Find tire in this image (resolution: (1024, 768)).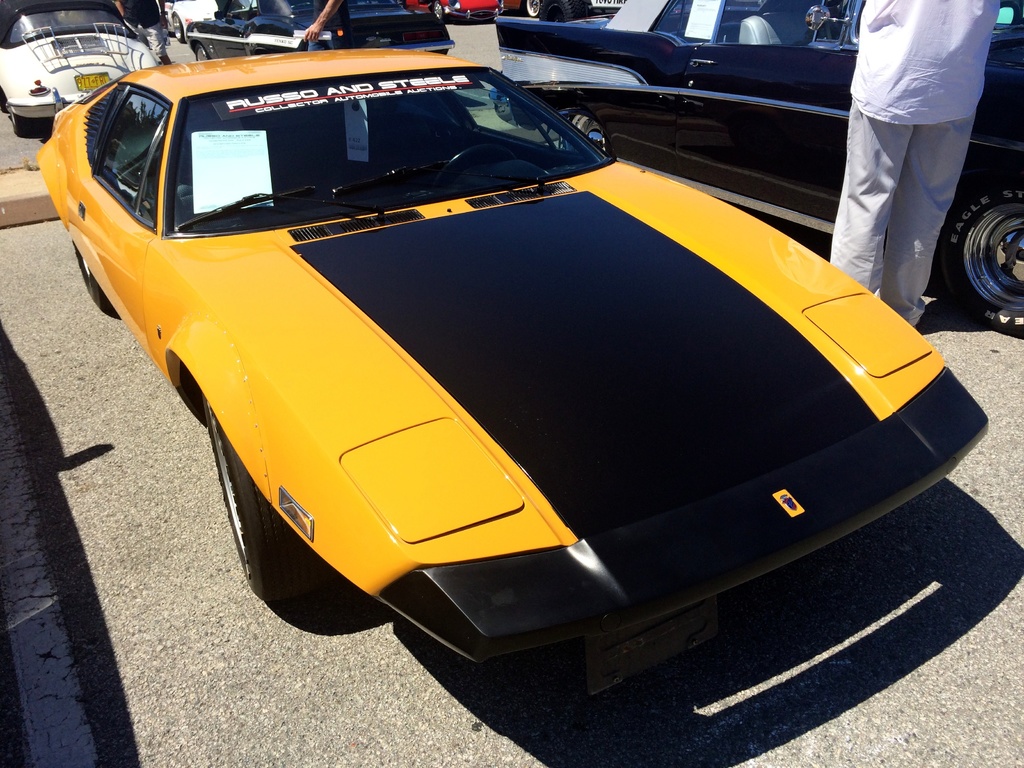
region(934, 169, 1017, 309).
